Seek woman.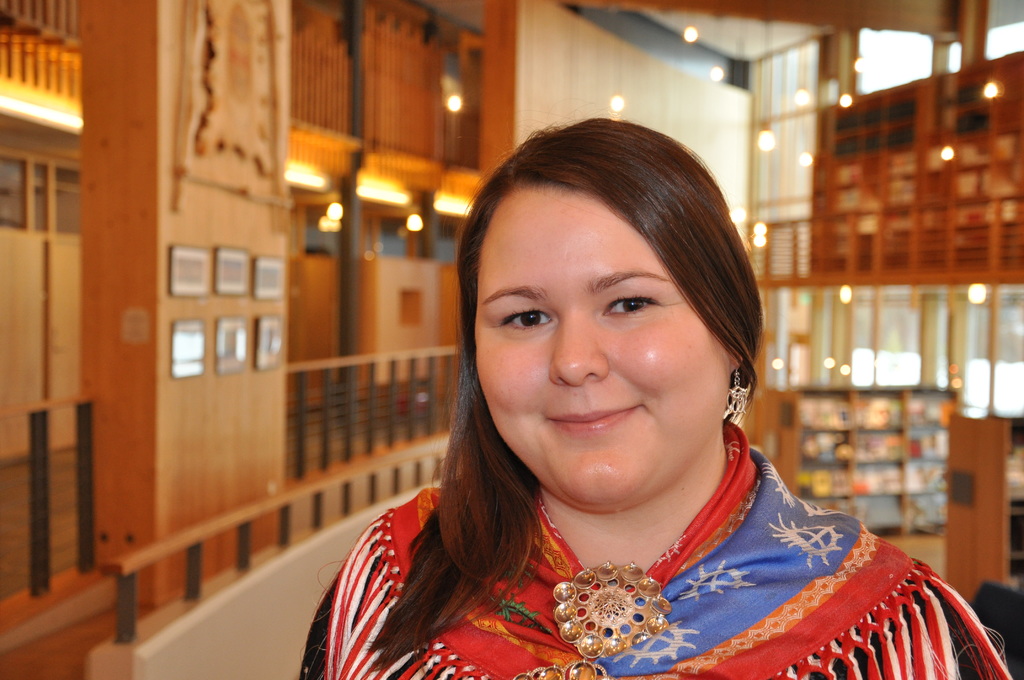
pyautogui.locateOnScreen(297, 113, 1011, 679).
